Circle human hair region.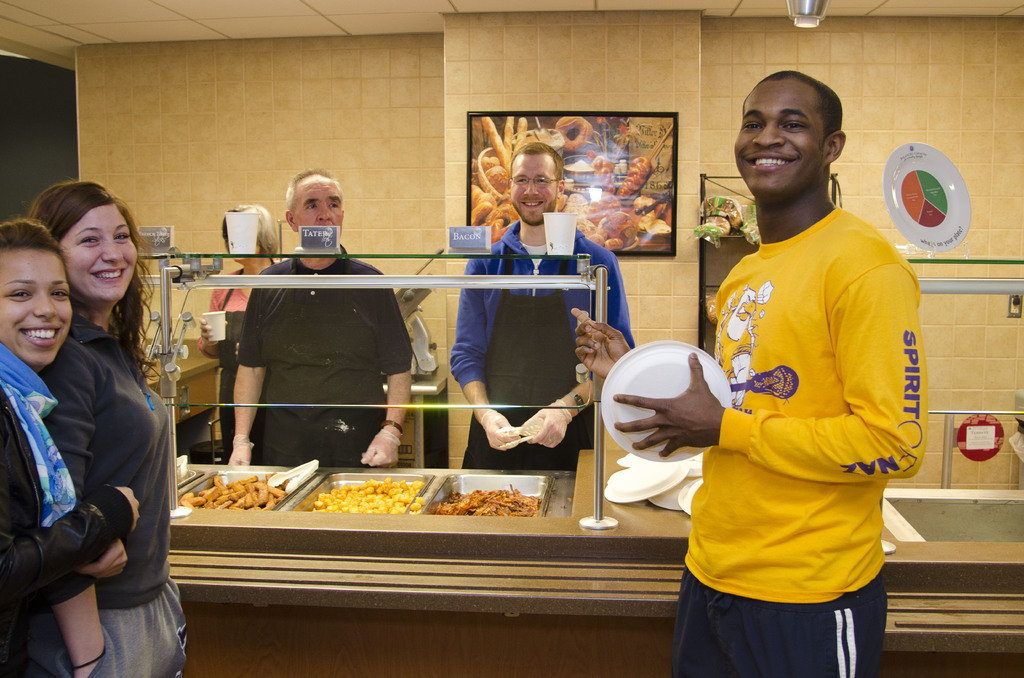
Region: (743,71,843,133).
